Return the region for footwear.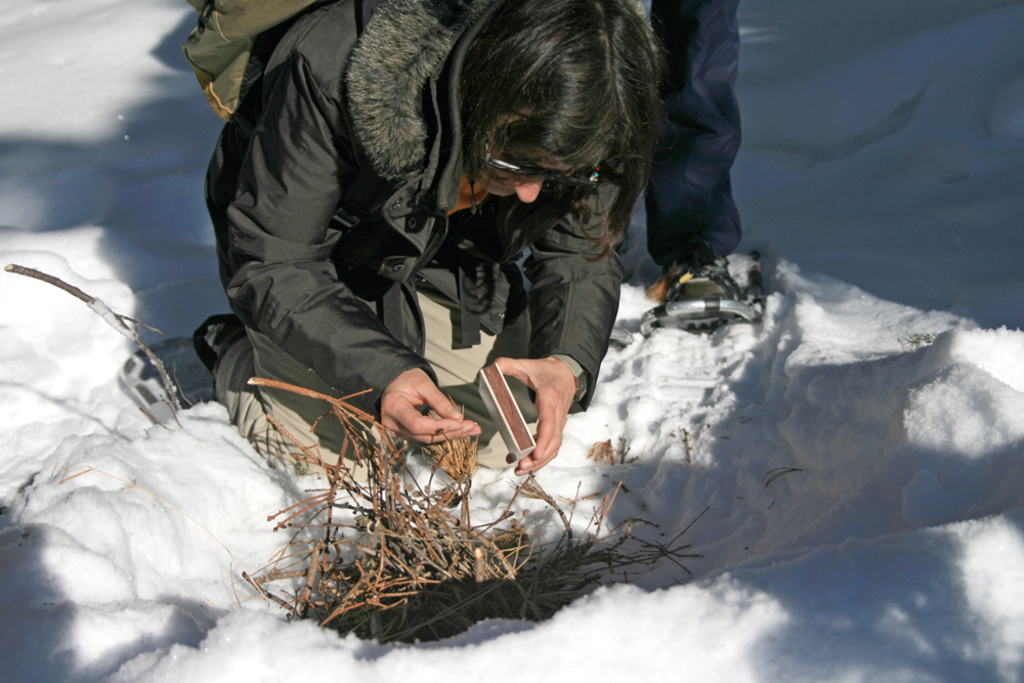
(left=669, top=250, right=750, bottom=306).
